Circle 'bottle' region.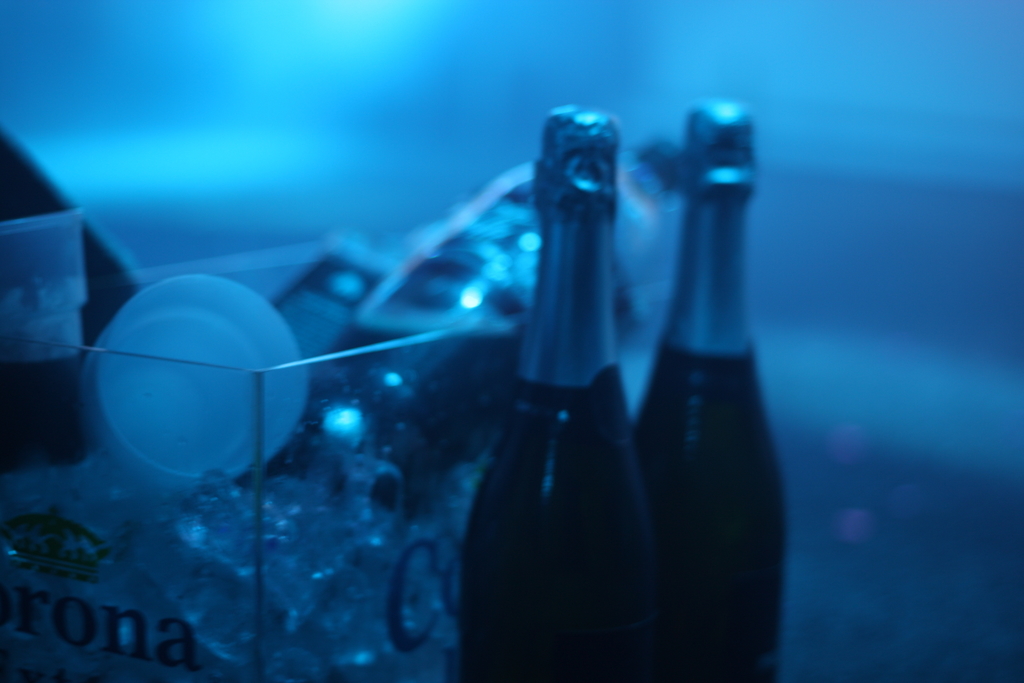
Region: x1=637 y1=90 x2=796 y2=682.
